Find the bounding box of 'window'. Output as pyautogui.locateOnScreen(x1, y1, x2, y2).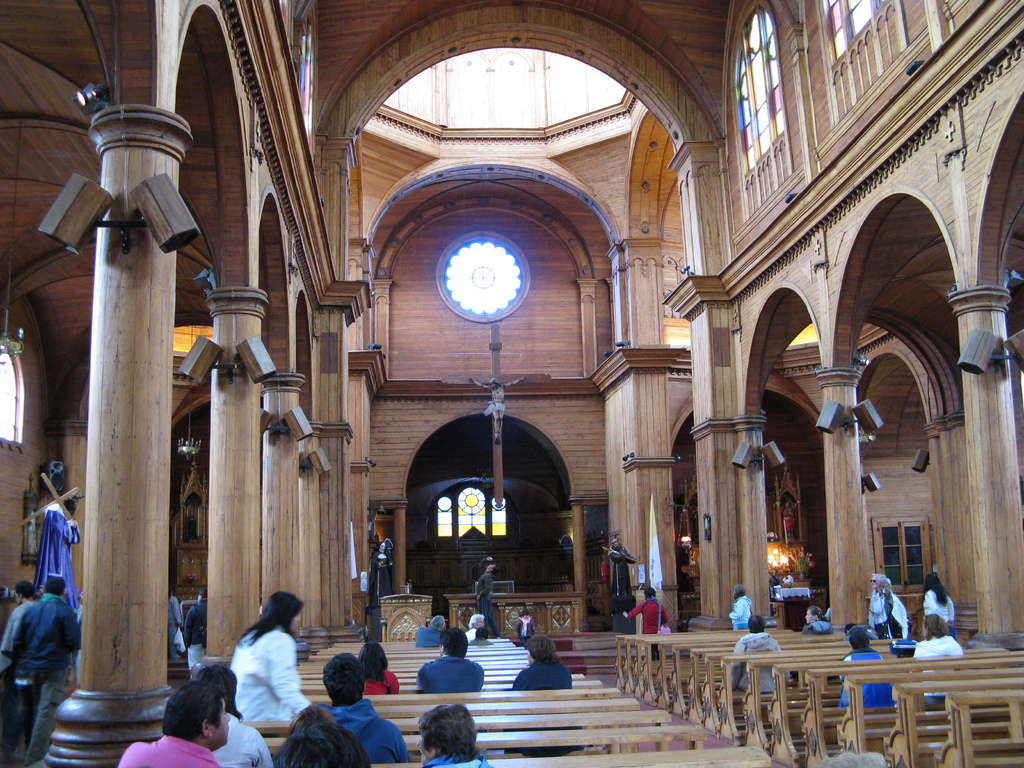
pyautogui.locateOnScreen(0, 343, 24, 449).
